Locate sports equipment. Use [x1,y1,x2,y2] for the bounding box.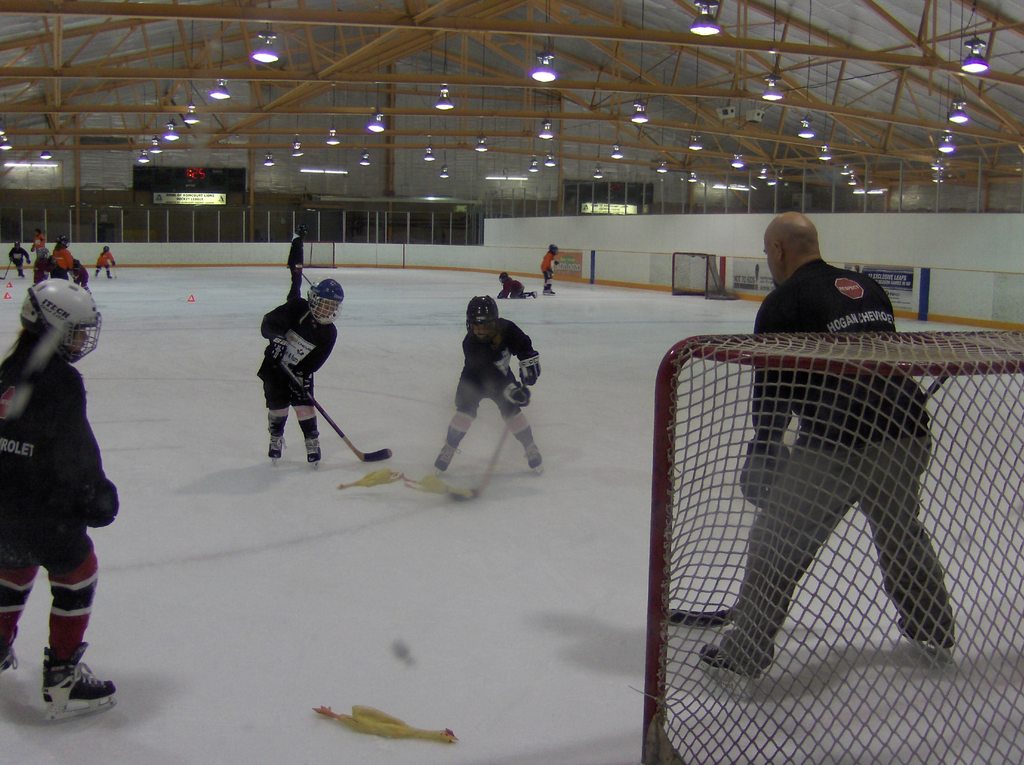
[696,634,771,697].
